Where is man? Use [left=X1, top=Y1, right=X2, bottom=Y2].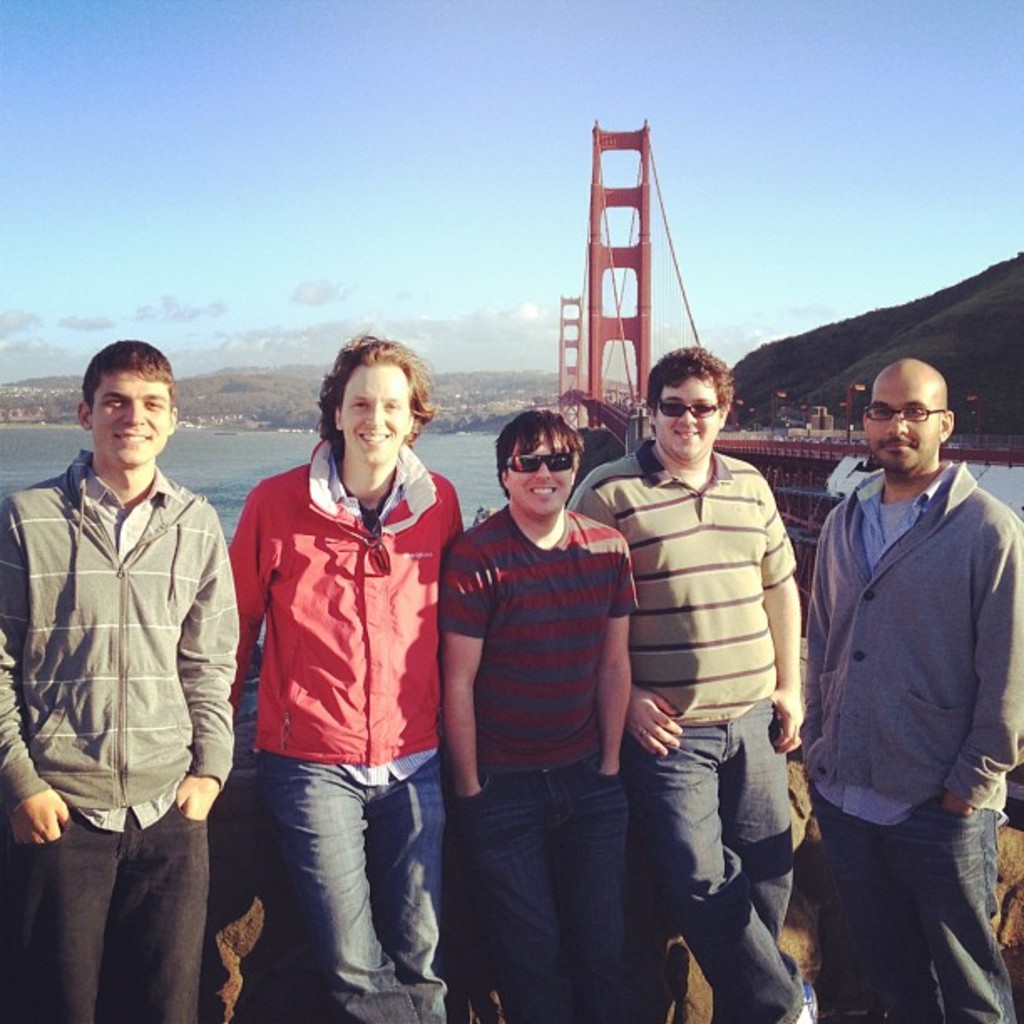
[left=577, top=345, right=806, bottom=1022].
